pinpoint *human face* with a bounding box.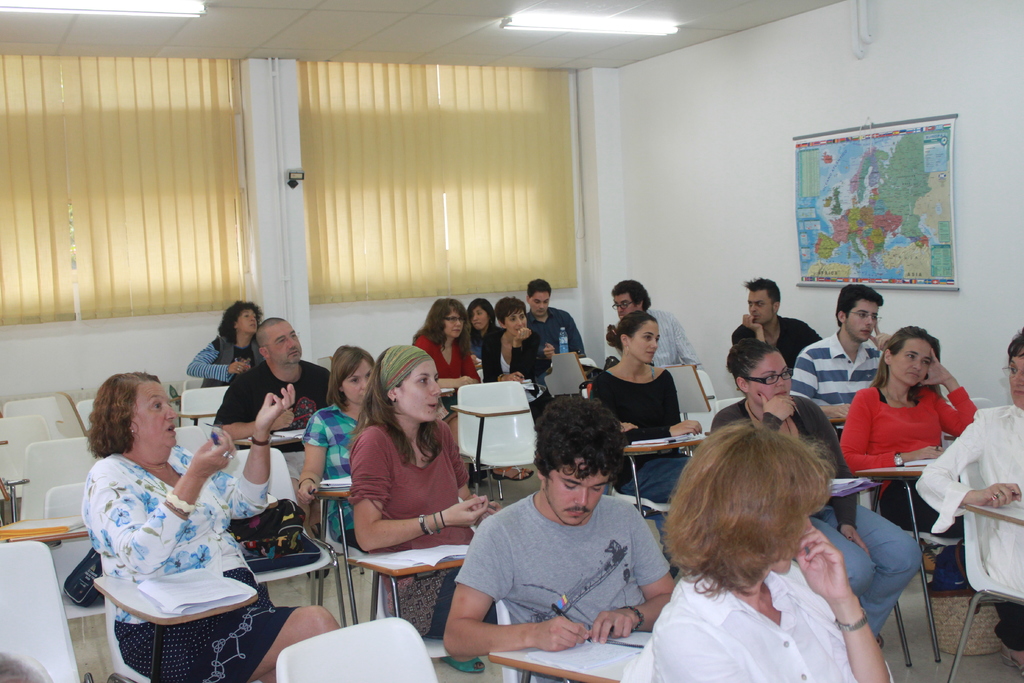
locate(136, 385, 177, 450).
